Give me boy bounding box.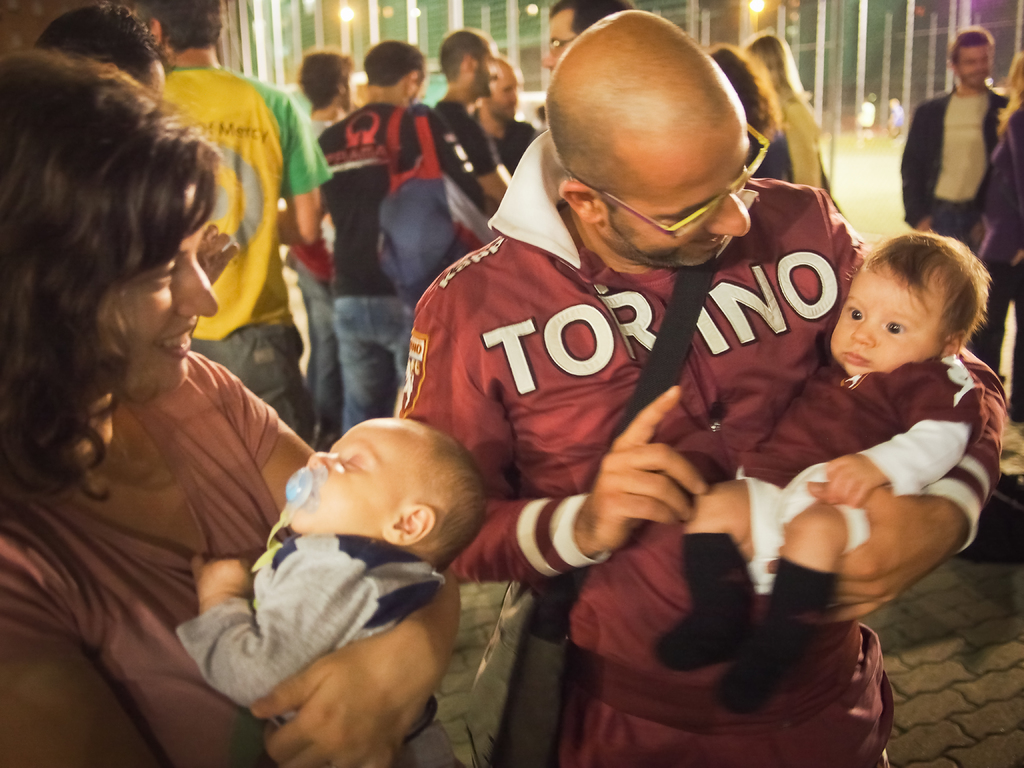
(652, 230, 993, 714).
